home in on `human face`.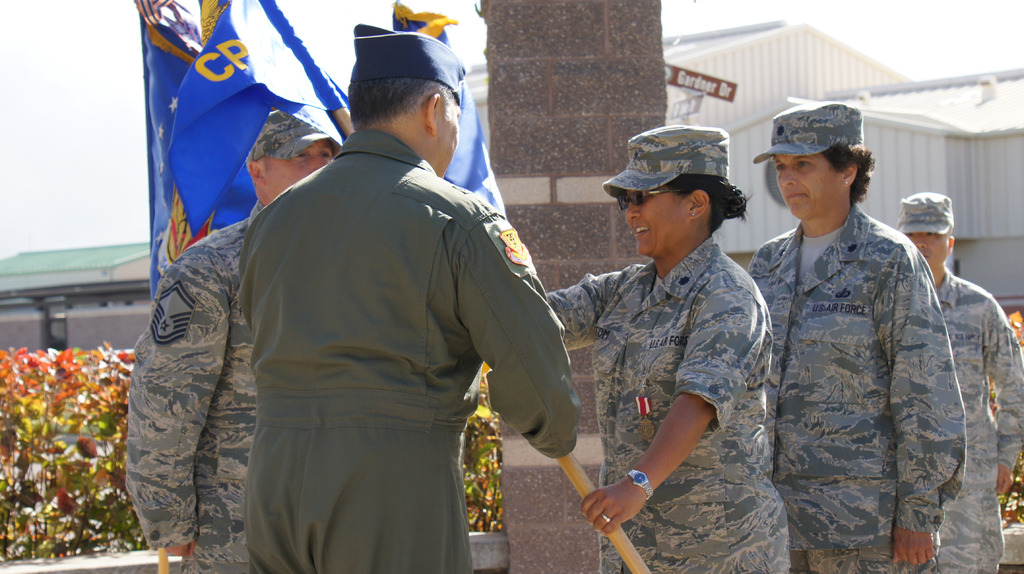
Homed in at (1007,312,1023,337).
